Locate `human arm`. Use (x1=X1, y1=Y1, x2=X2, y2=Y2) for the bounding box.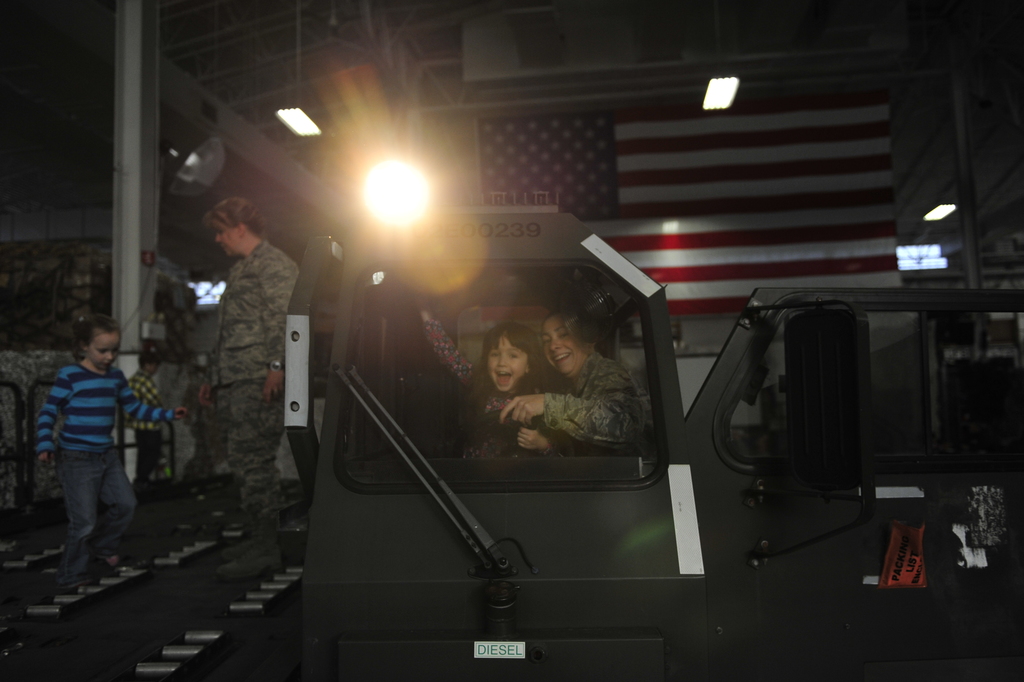
(x1=197, y1=350, x2=217, y2=409).
